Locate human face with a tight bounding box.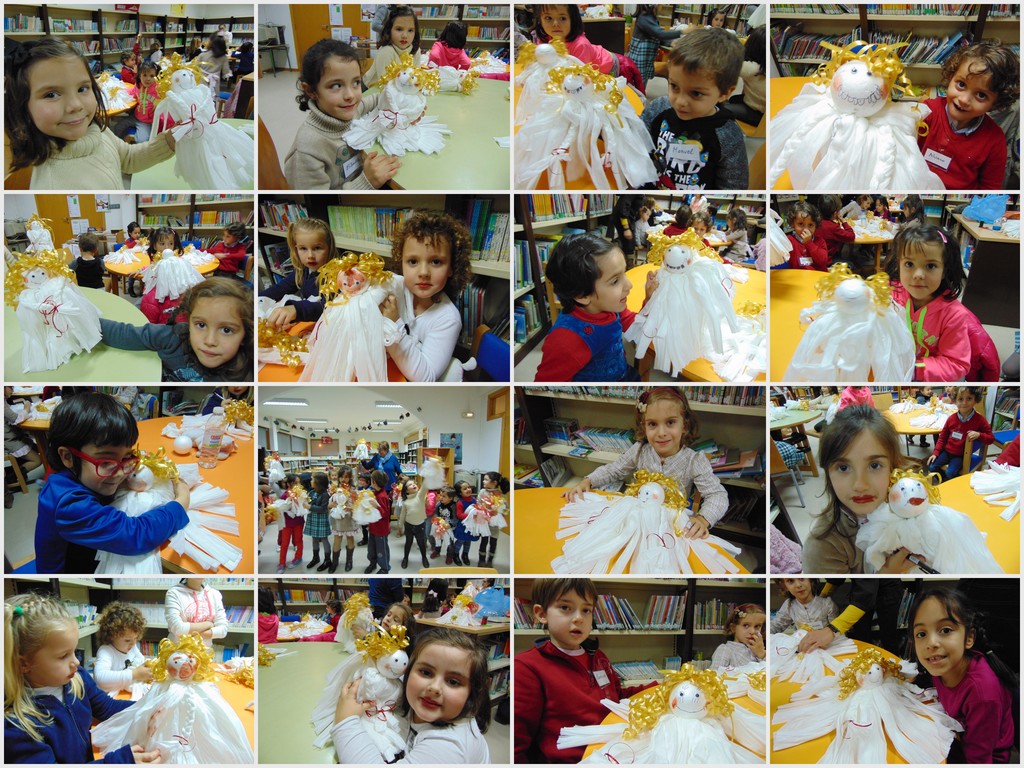
pyautogui.locateOnScreen(28, 626, 79, 687).
